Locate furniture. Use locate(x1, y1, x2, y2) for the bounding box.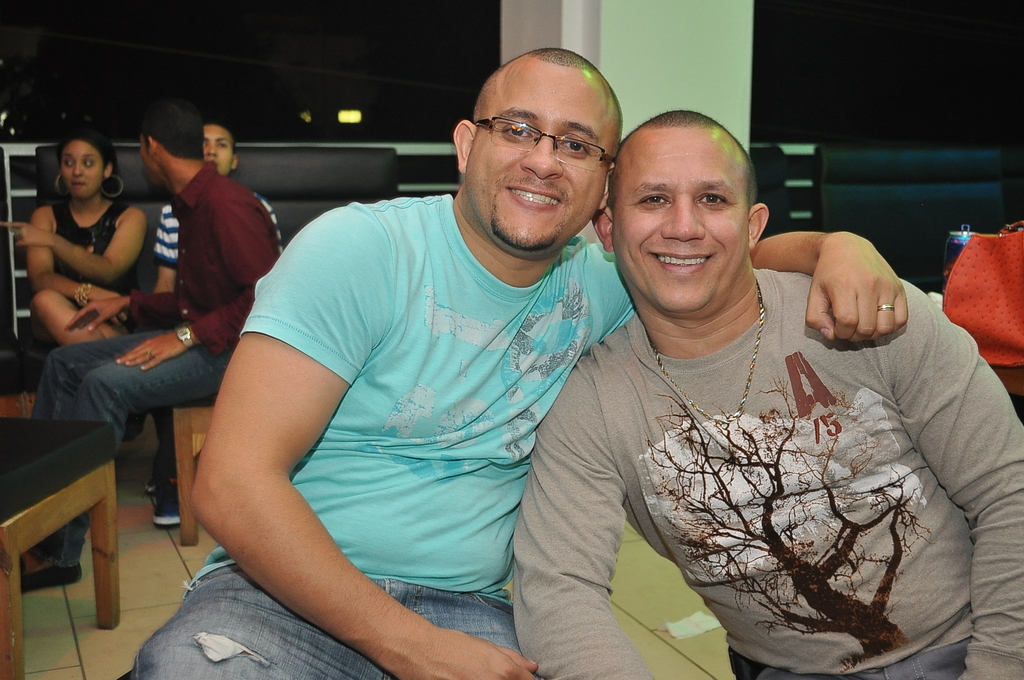
locate(0, 145, 23, 414).
